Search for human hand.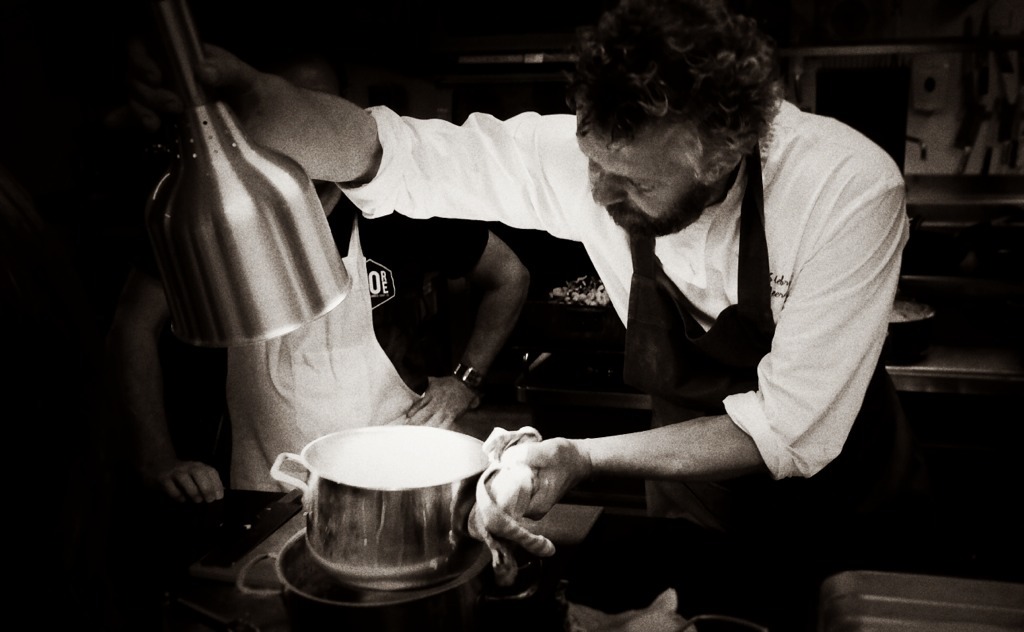
Found at box=[500, 432, 582, 520].
